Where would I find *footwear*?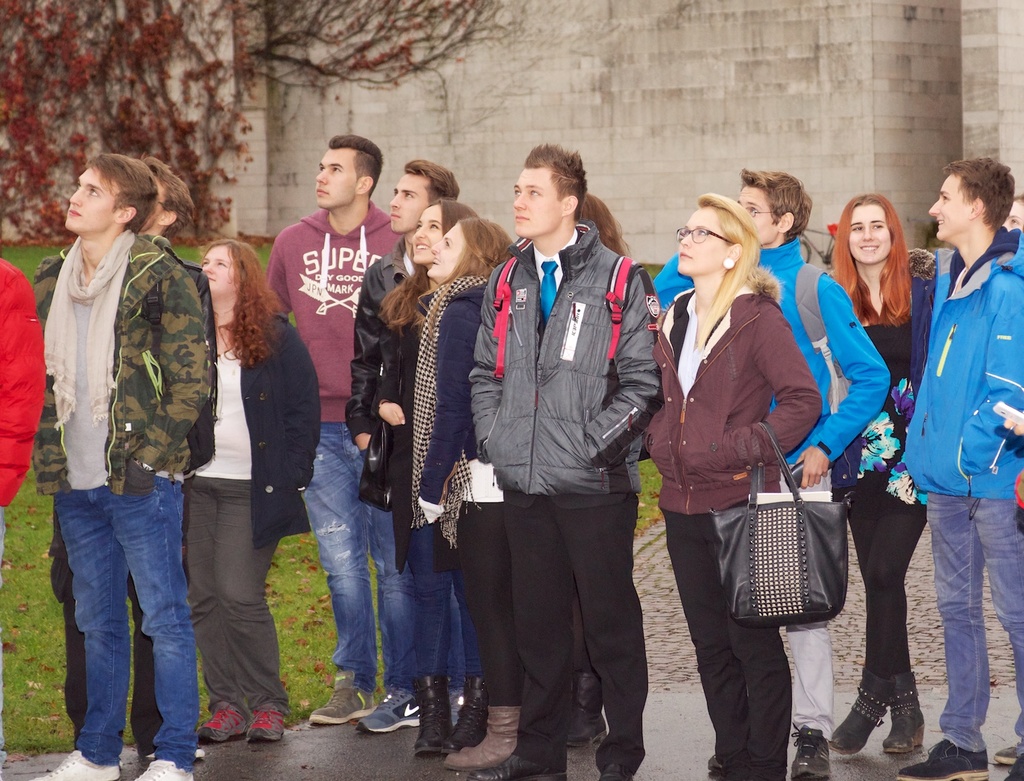
At 567:674:610:749.
